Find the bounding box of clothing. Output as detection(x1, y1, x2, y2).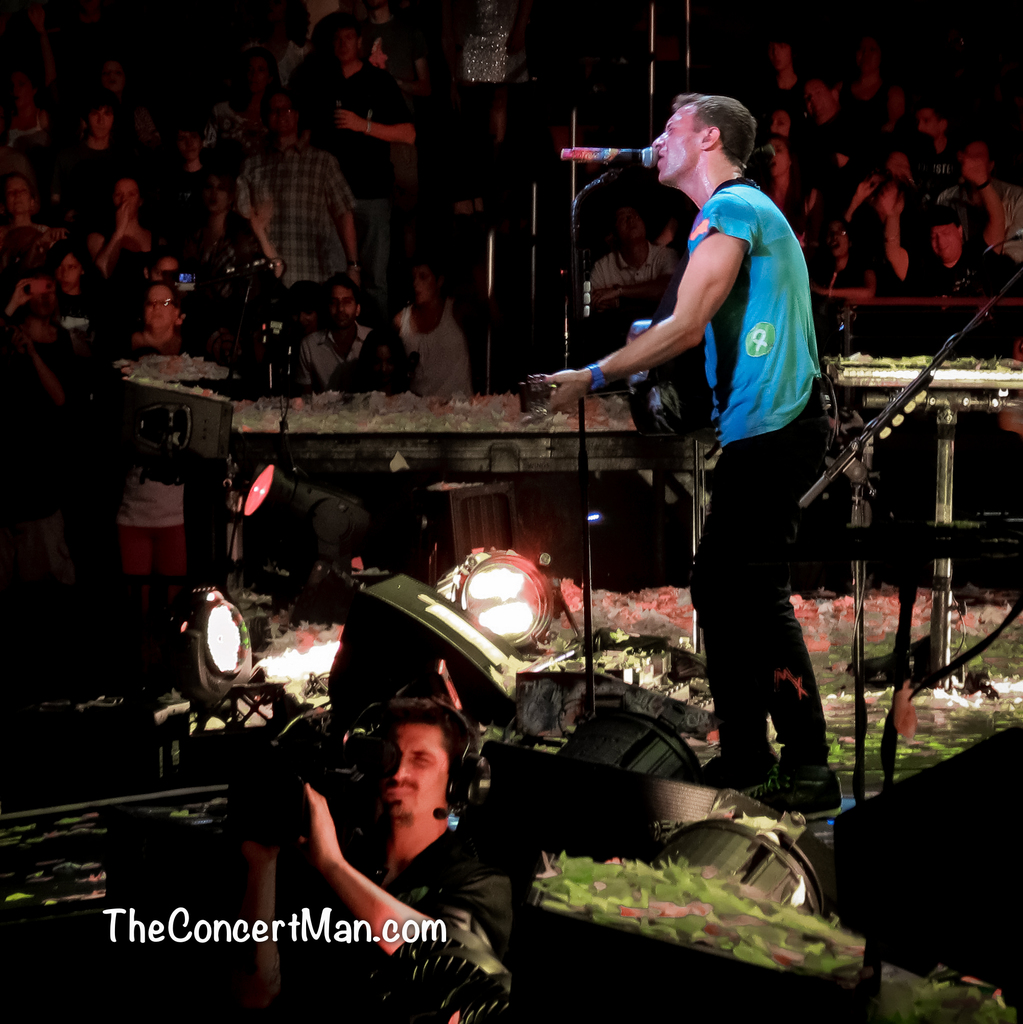
detection(364, 16, 424, 95).
